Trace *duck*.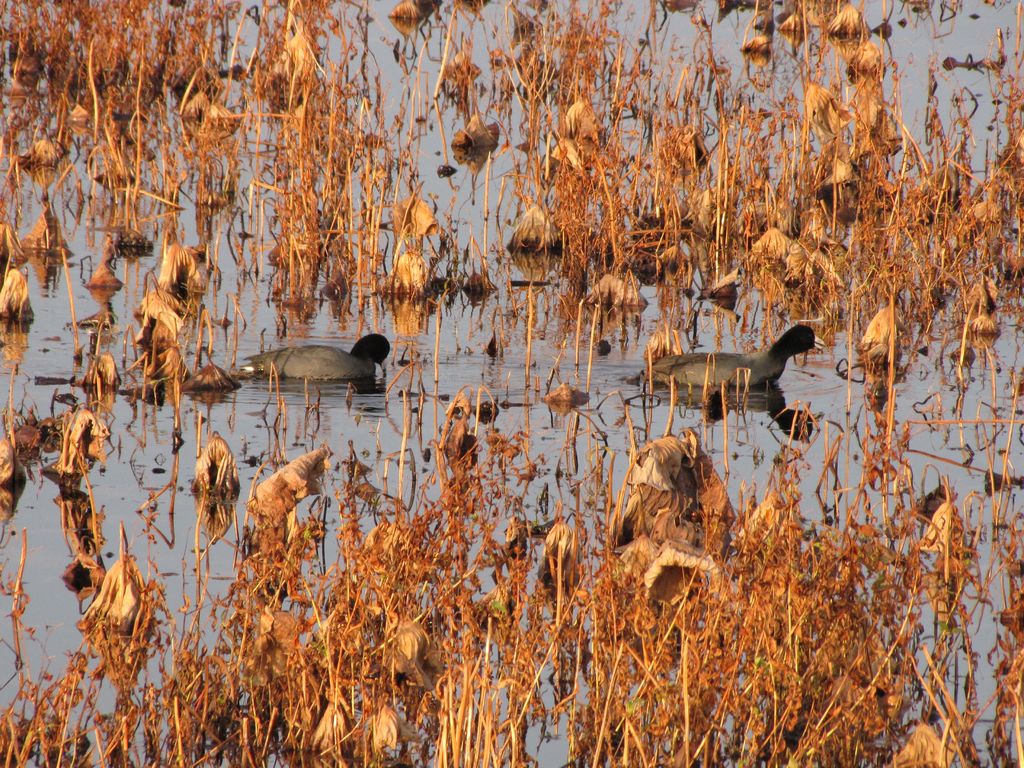
Traced to [236, 333, 395, 394].
